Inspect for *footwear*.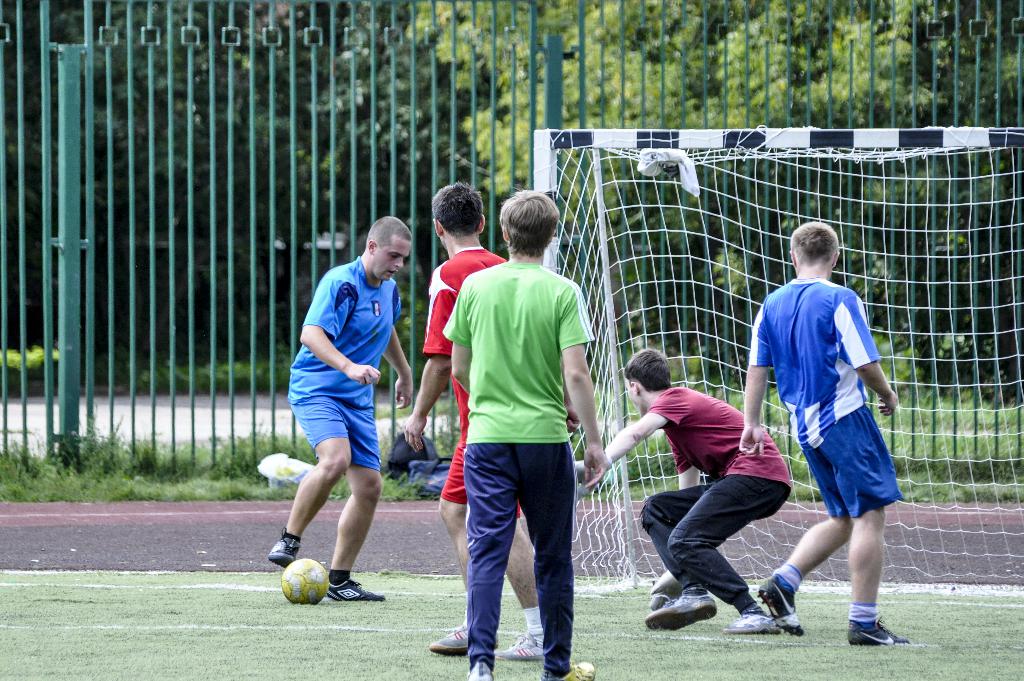
Inspection: left=467, top=661, right=493, bottom=680.
